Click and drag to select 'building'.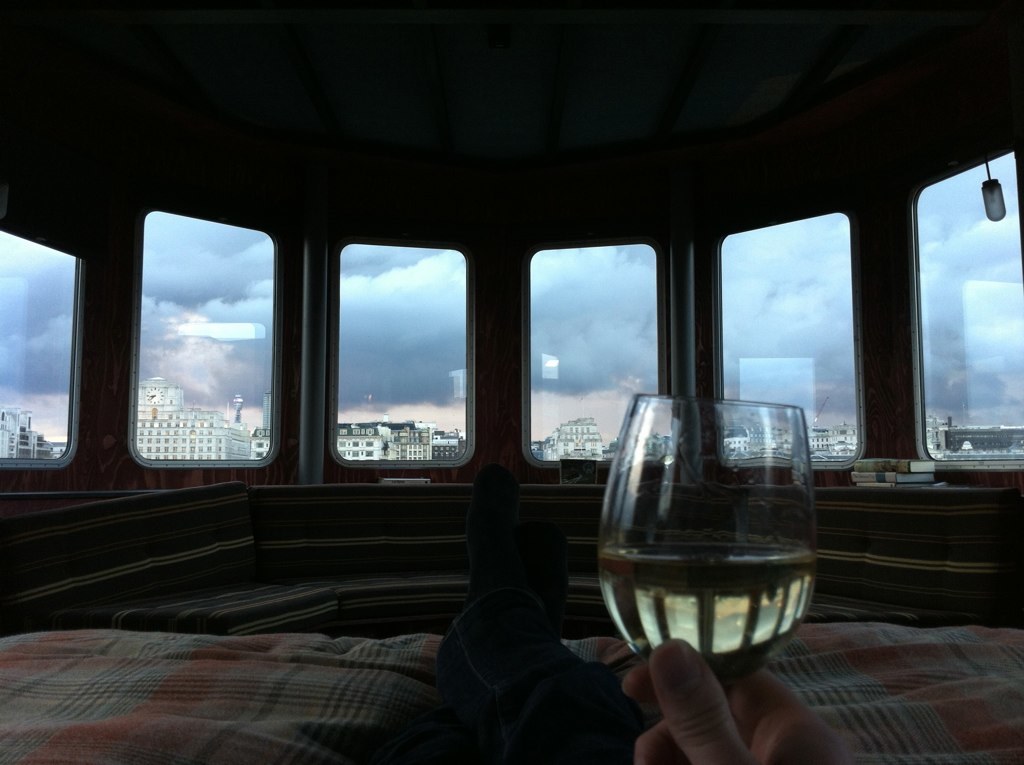
Selection: bbox=(542, 415, 607, 458).
